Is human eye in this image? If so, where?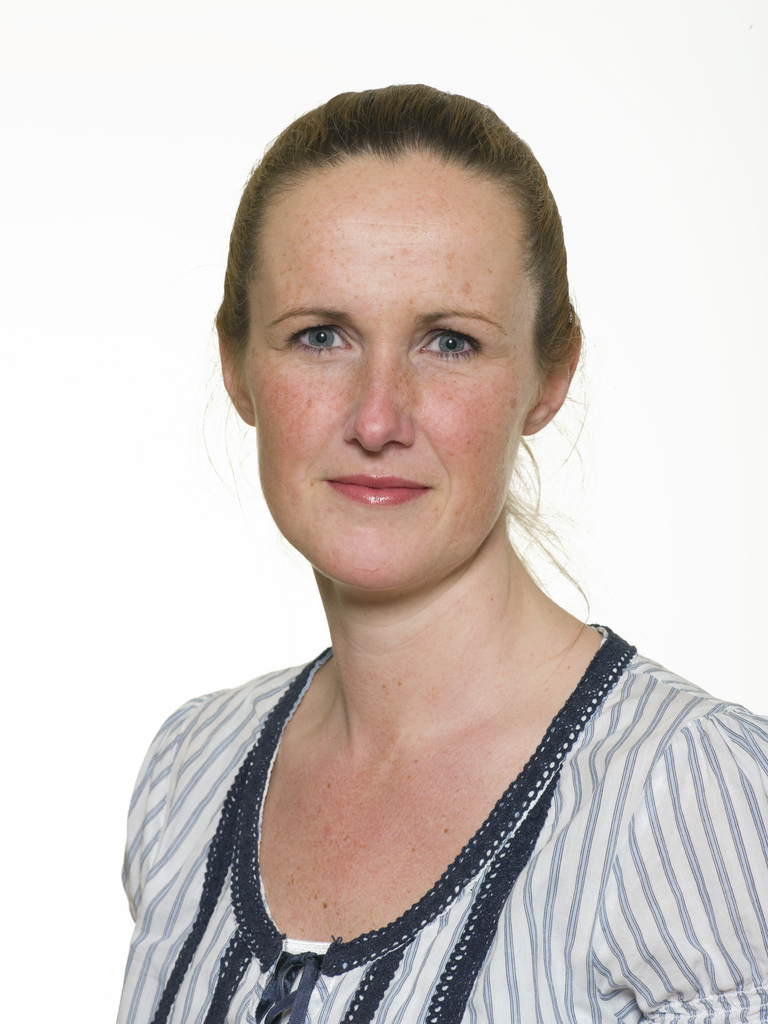
Yes, at <region>416, 317, 499, 372</region>.
